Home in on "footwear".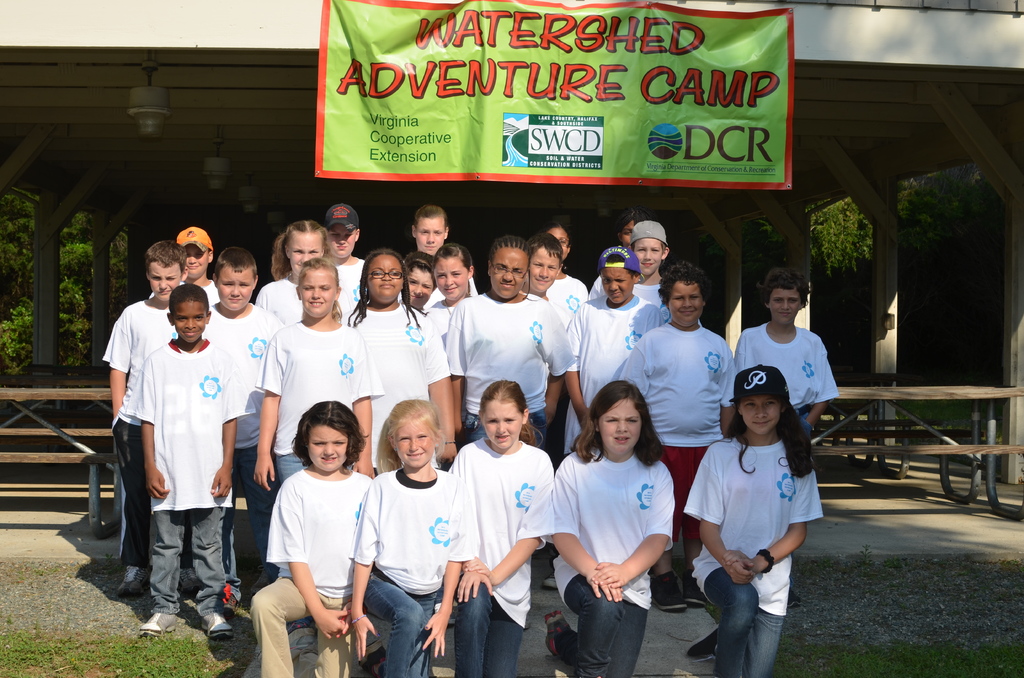
Homed in at x1=431, y1=595, x2=460, y2=627.
